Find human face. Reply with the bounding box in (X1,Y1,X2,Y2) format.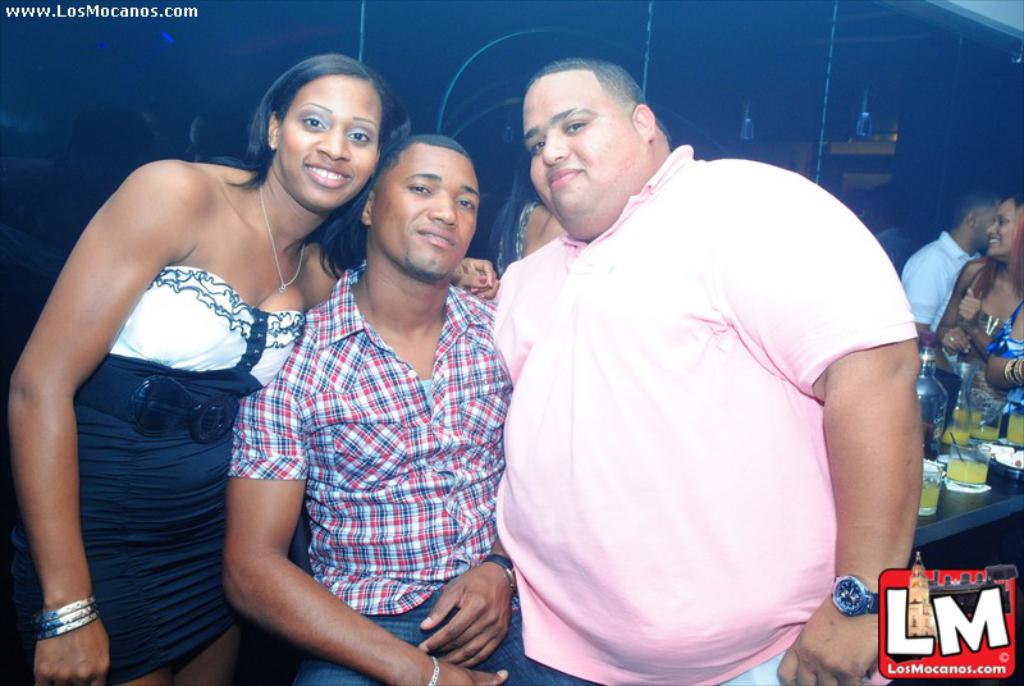
(972,209,997,251).
